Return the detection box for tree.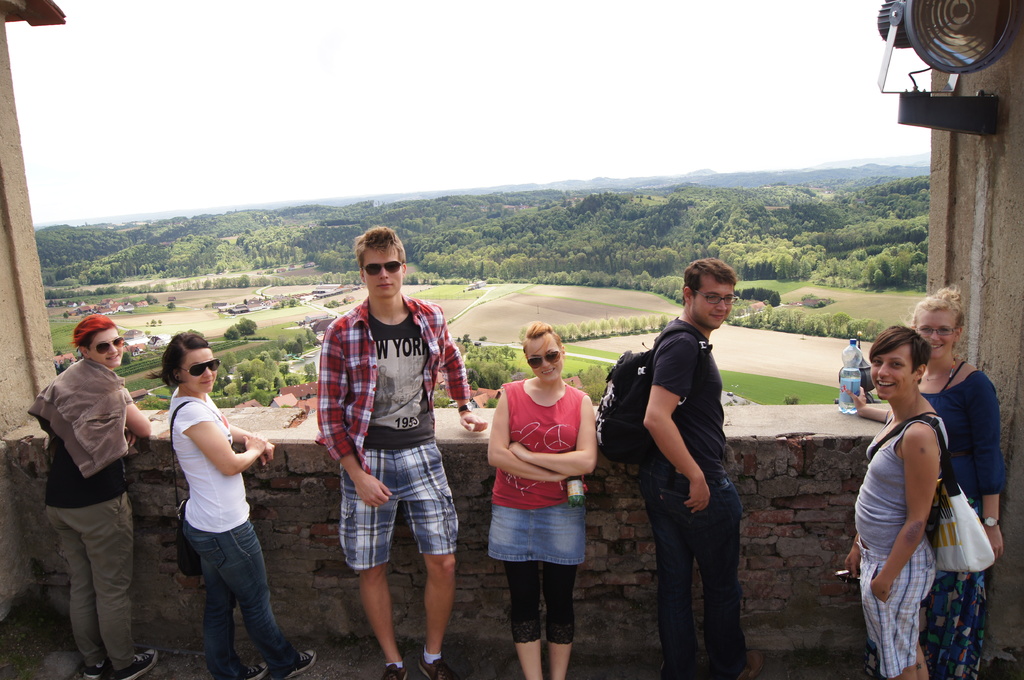
box(804, 312, 829, 337).
